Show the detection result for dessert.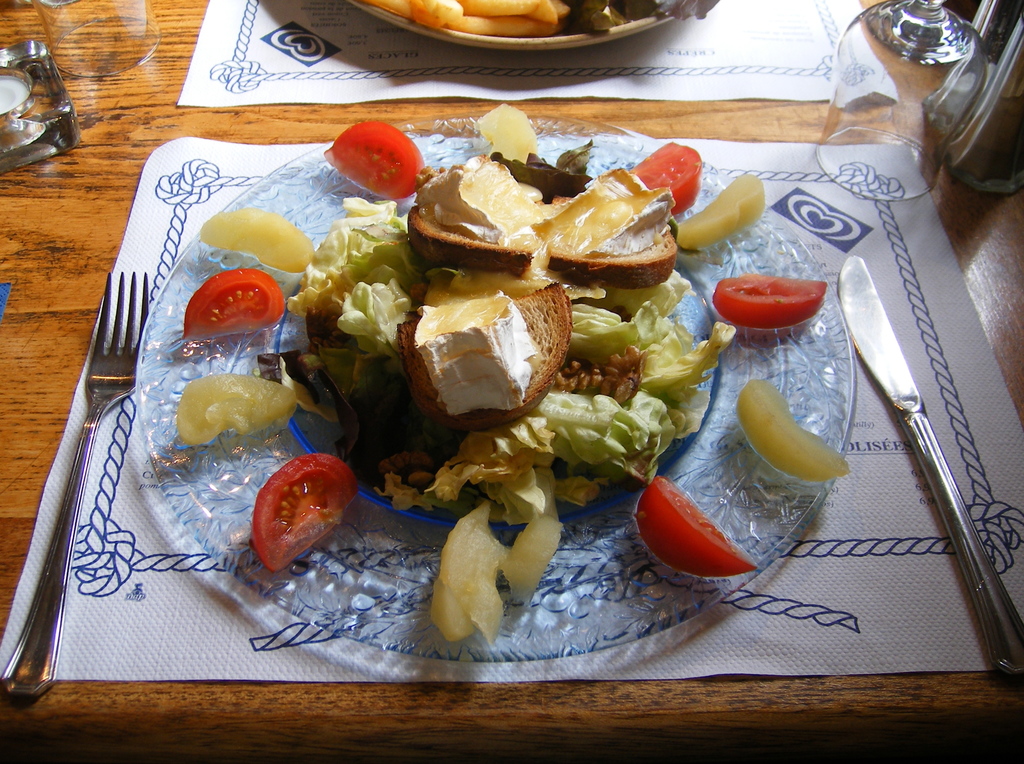
Rect(389, 136, 637, 282).
